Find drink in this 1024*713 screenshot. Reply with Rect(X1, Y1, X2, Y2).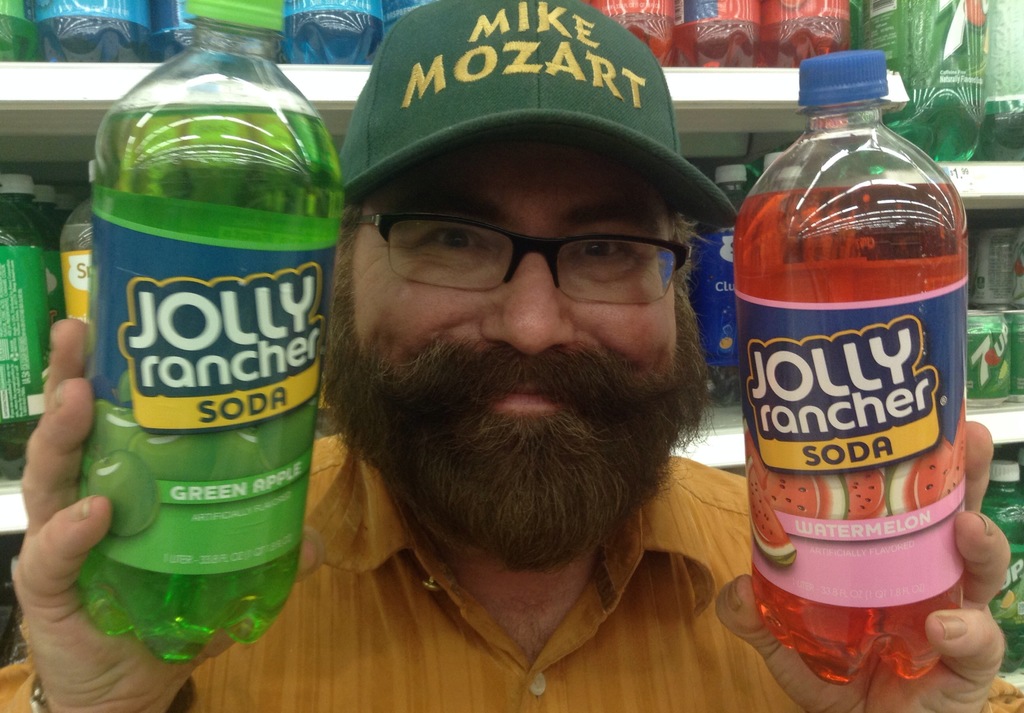
Rect(980, 461, 1023, 674).
